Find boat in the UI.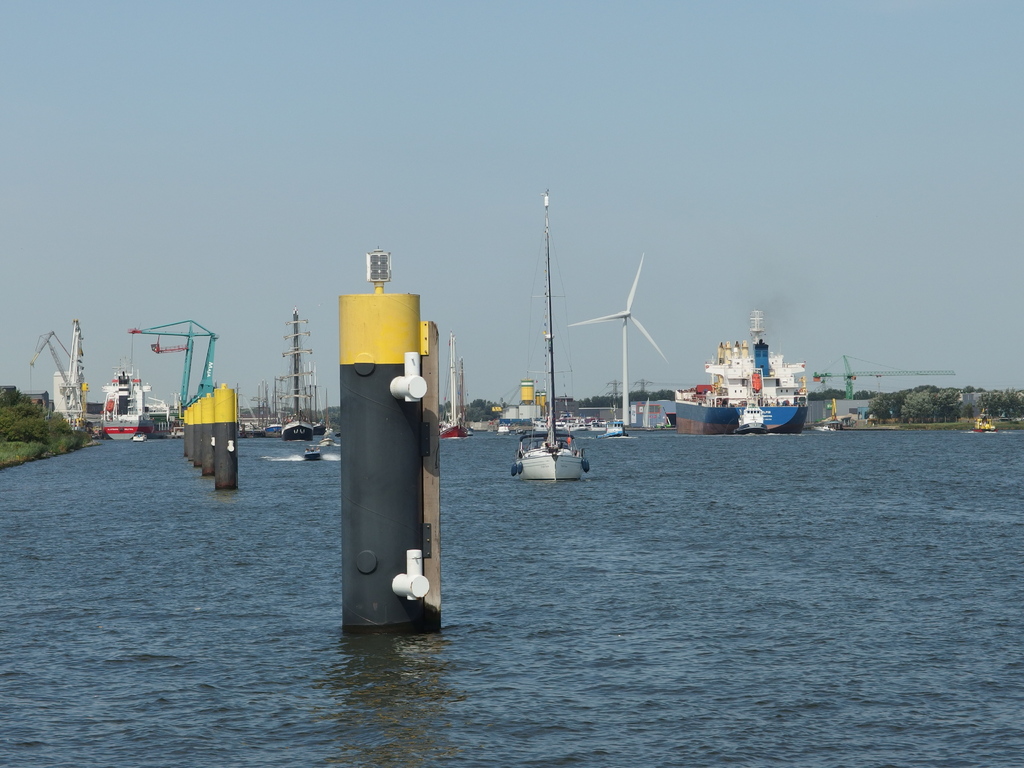
UI element at Rect(505, 183, 592, 486).
